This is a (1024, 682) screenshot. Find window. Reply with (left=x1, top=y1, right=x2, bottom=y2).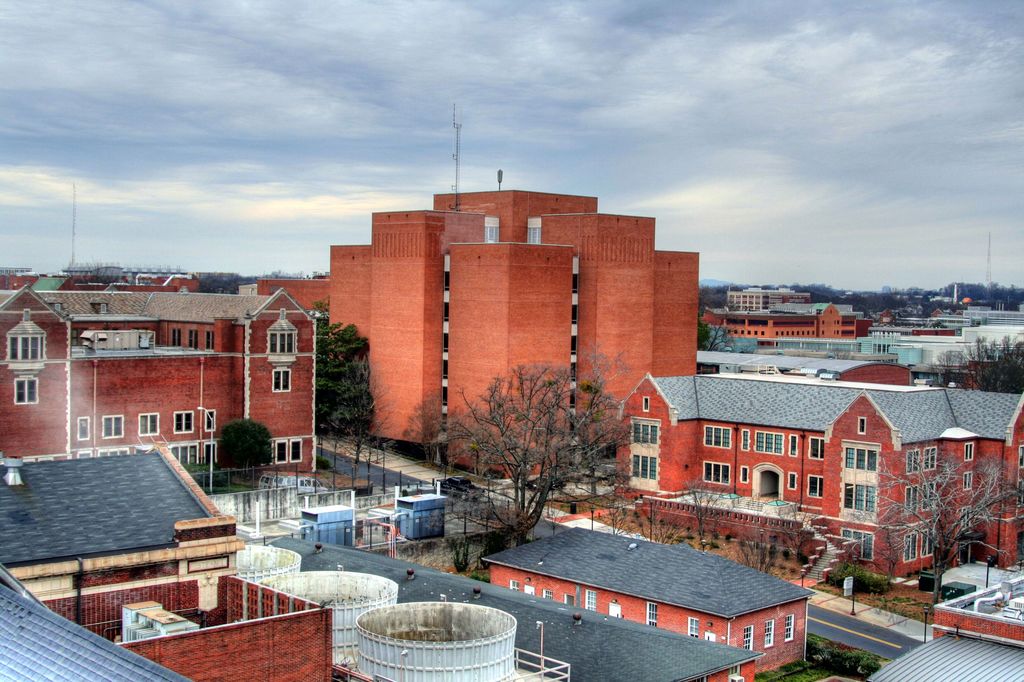
(left=842, top=448, right=877, bottom=476).
